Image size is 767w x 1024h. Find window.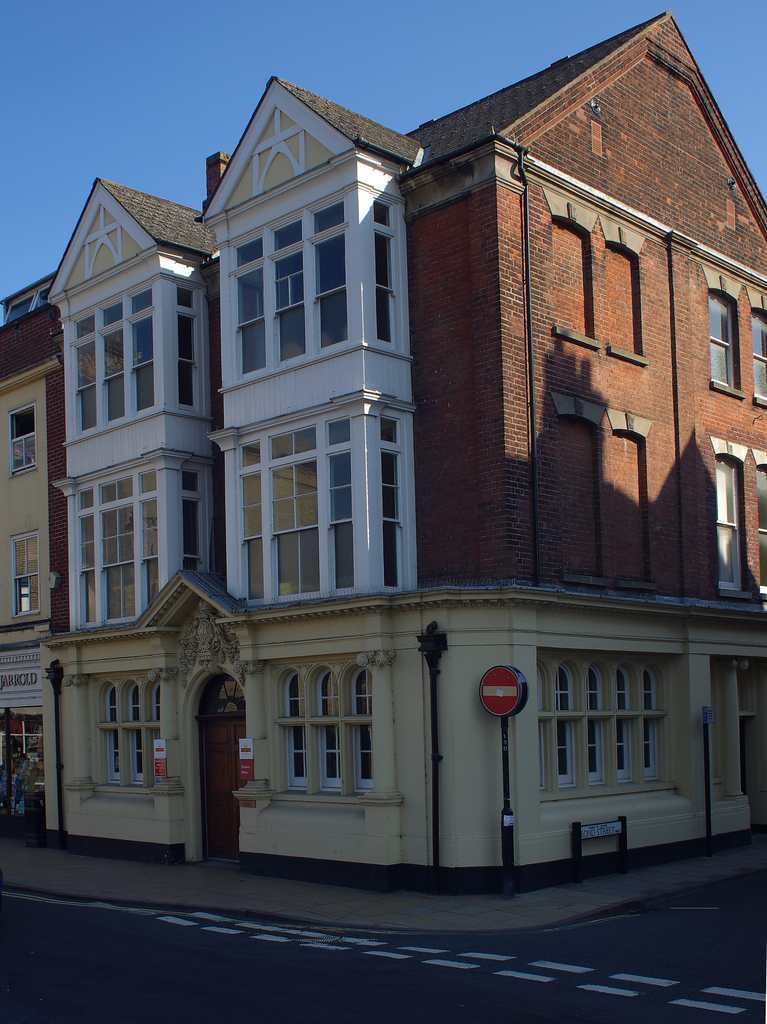
709,295,740,397.
